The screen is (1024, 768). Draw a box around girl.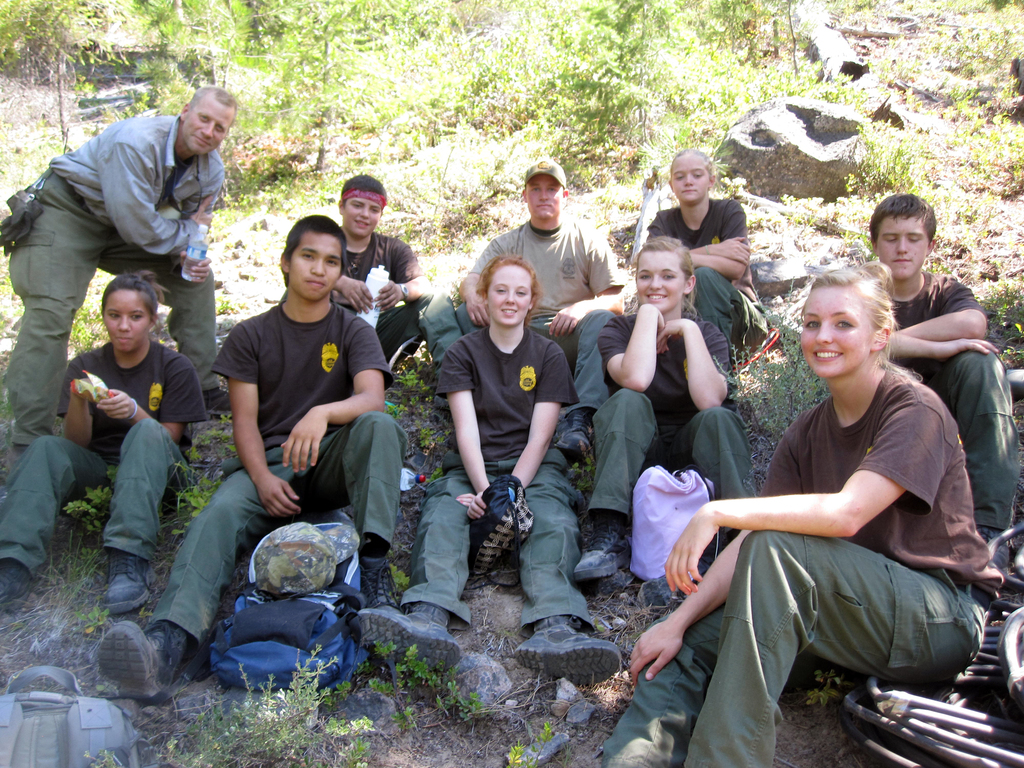
571:236:752:580.
